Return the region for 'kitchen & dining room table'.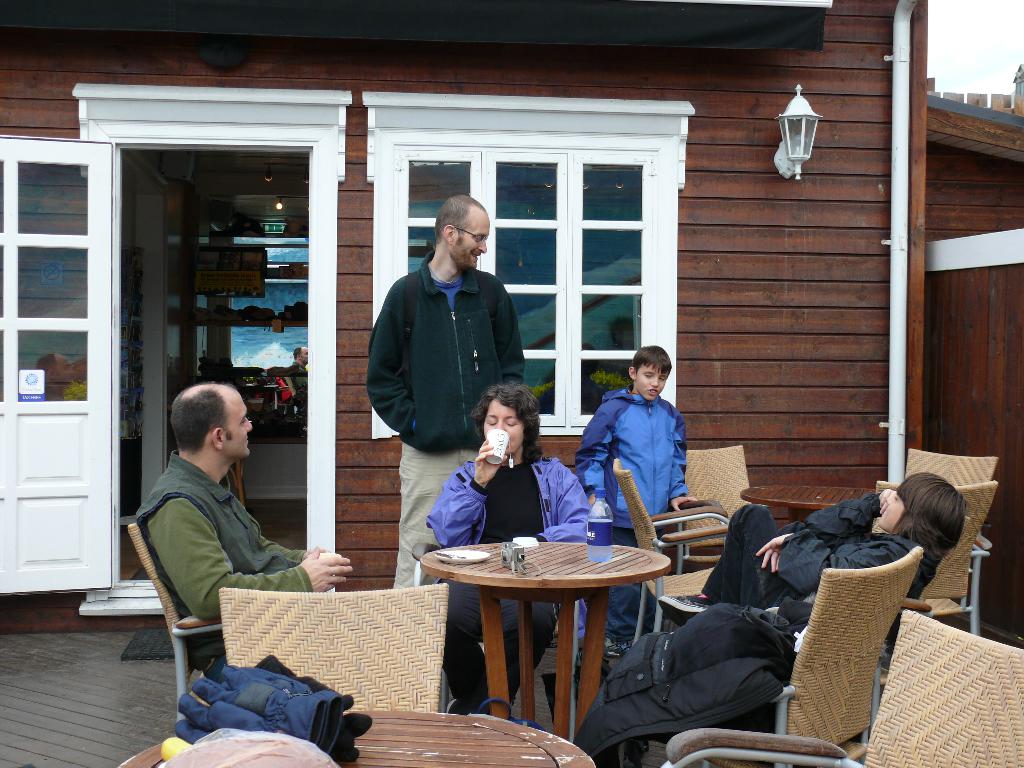
613/450/1002/634.
